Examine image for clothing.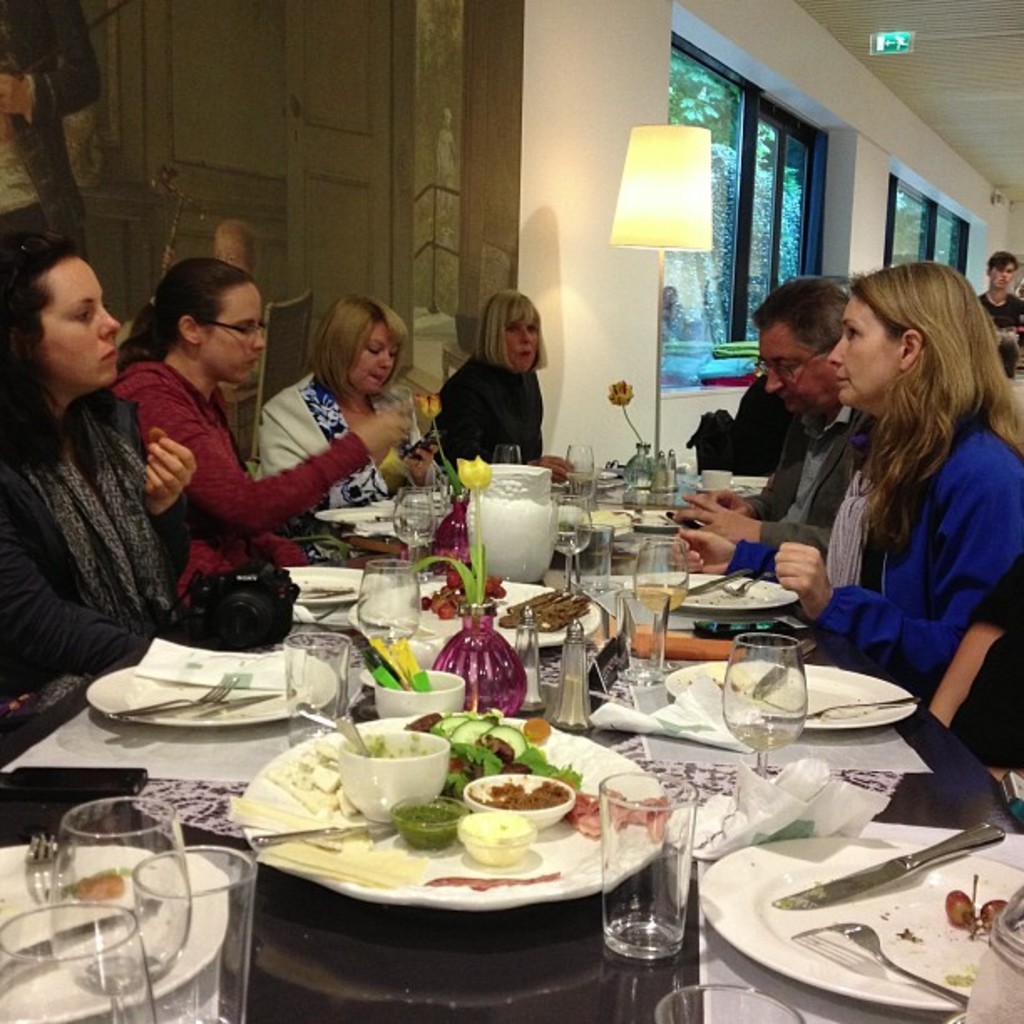
Examination result: box=[438, 353, 550, 470].
